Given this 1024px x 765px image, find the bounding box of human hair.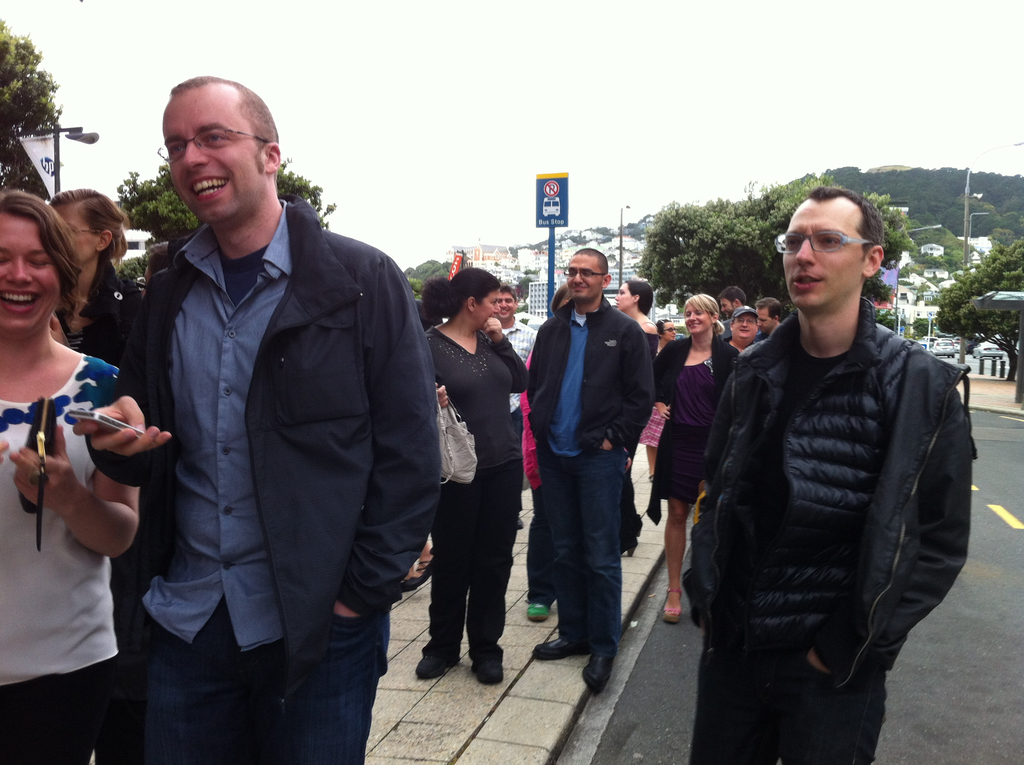
417/266/499/323.
